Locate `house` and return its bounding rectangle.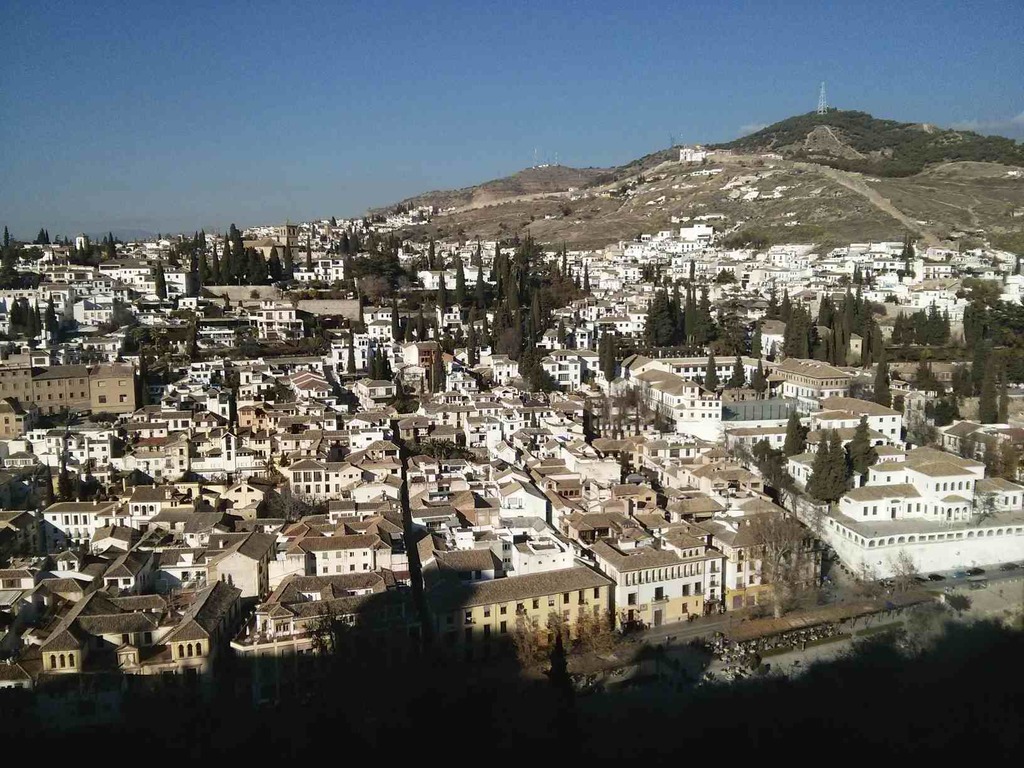
243:221:300:282.
